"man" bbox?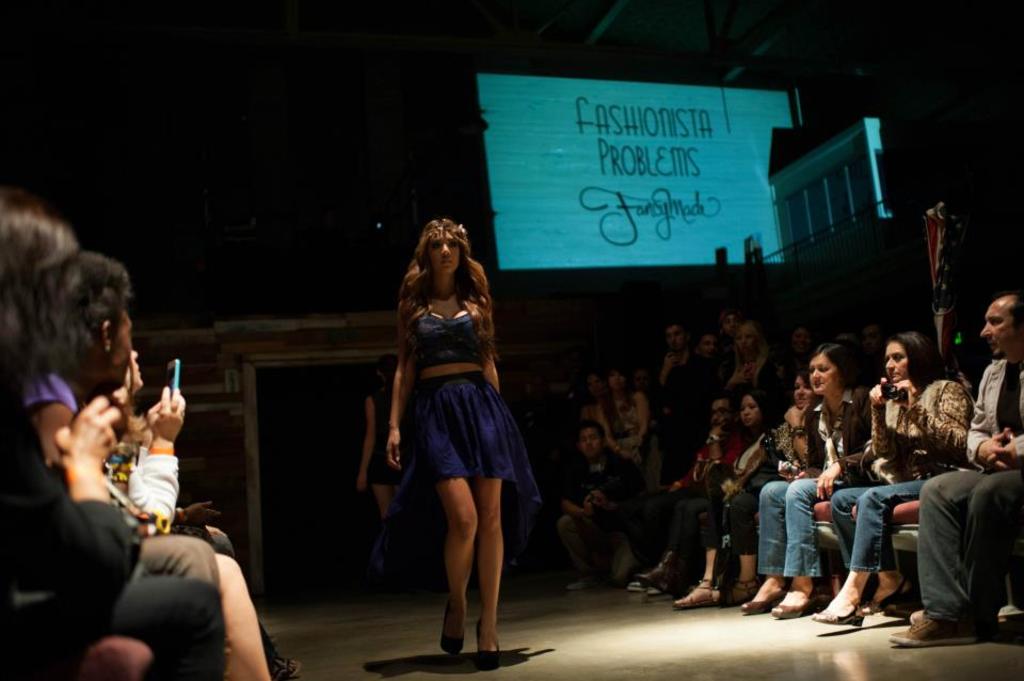
<bbox>880, 288, 1023, 646</bbox>
